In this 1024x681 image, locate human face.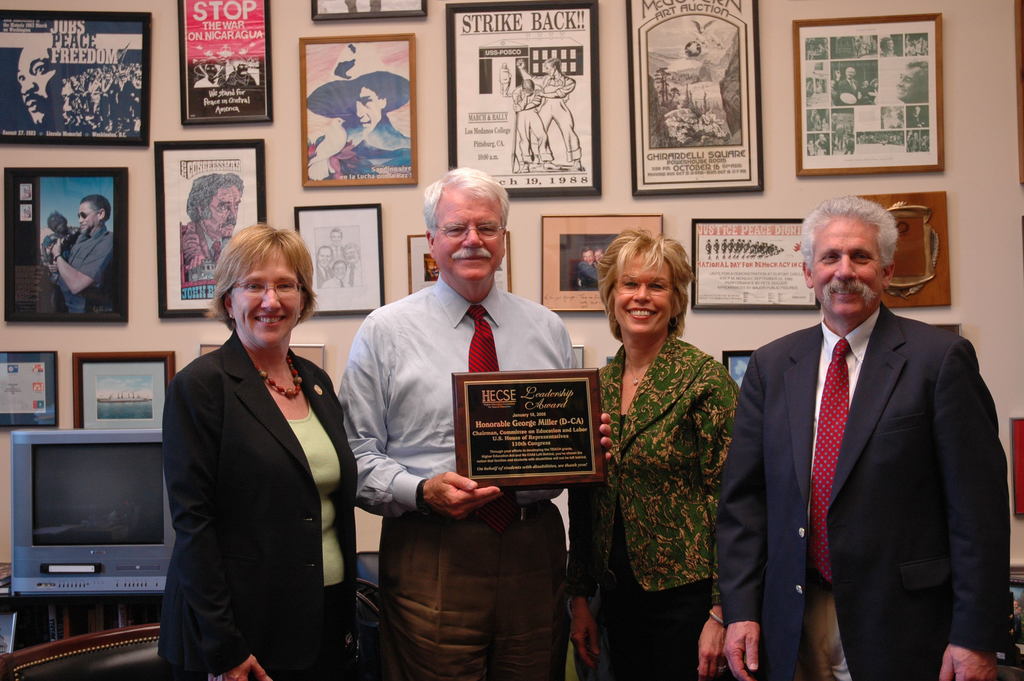
Bounding box: Rect(79, 203, 98, 235).
